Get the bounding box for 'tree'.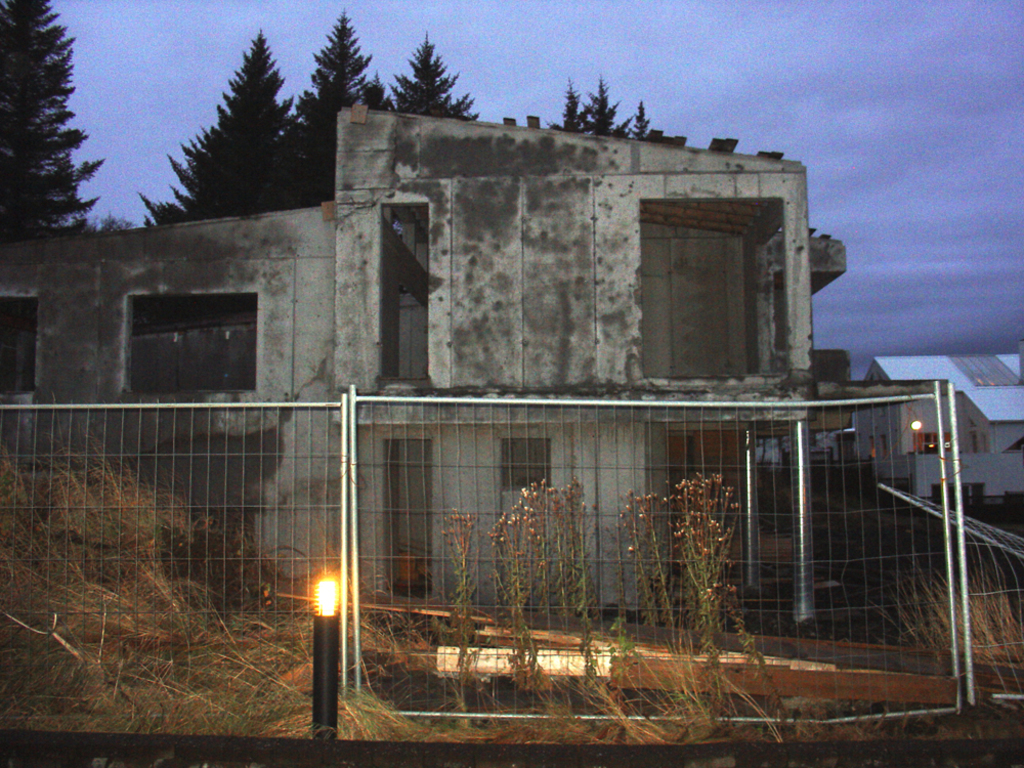
bbox=(583, 74, 632, 143).
